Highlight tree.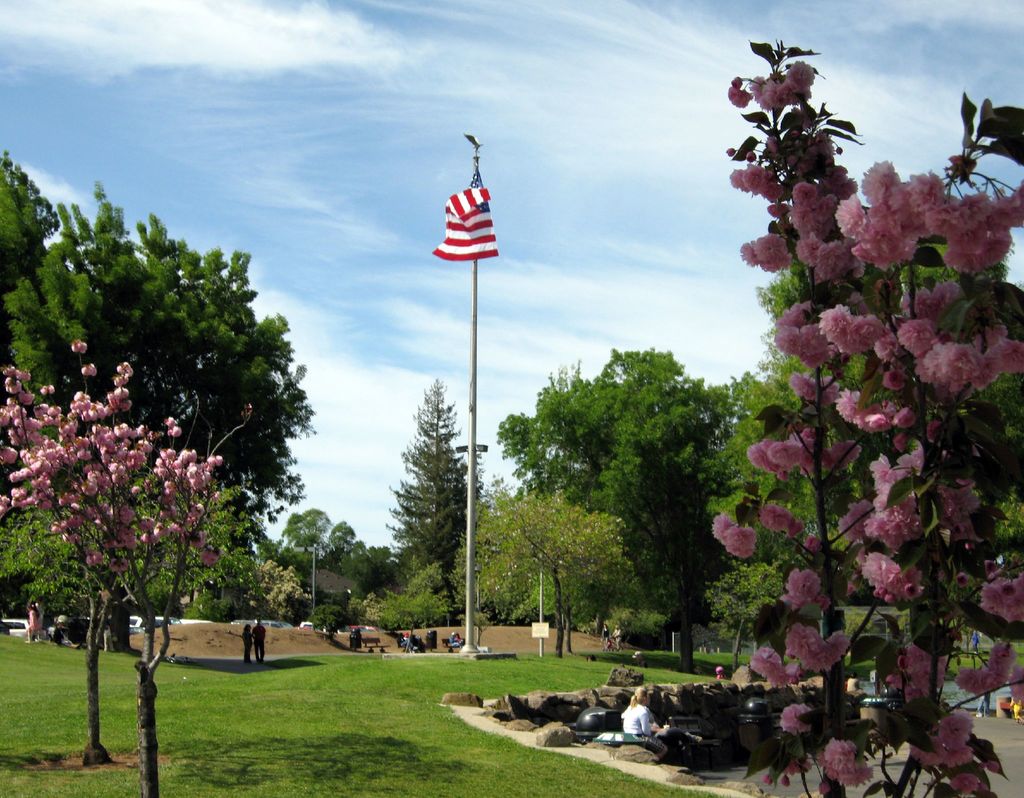
Highlighted region: x1=60, y1=385, x2=258, y2=797.
